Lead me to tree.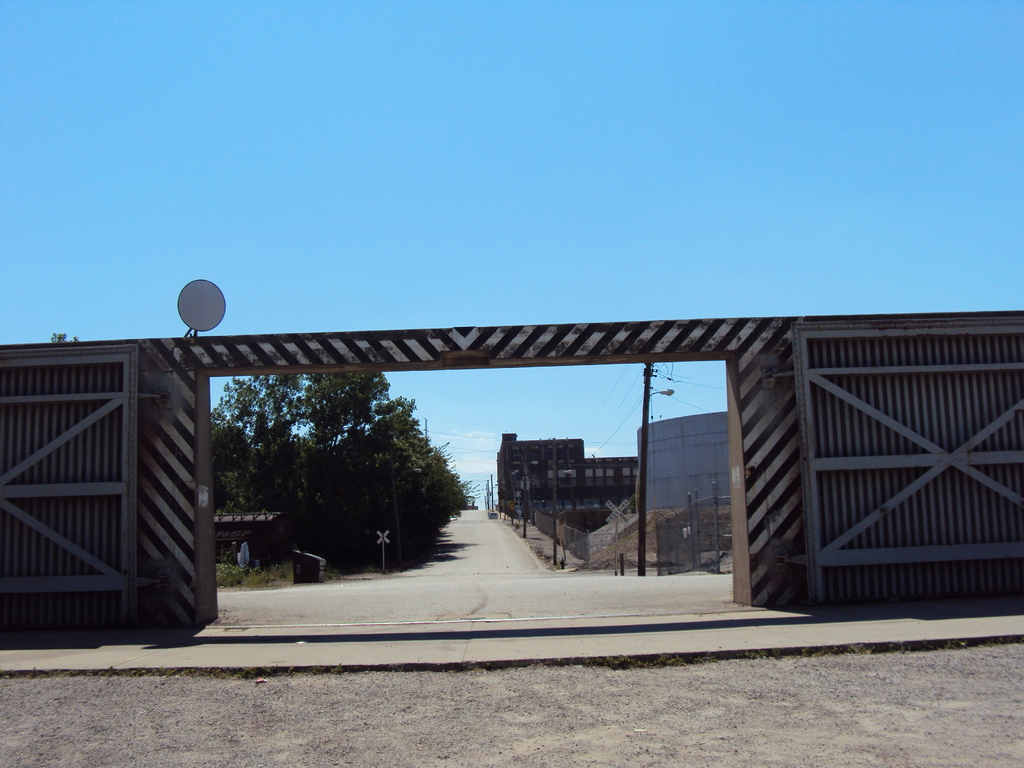
Lead to l=347, t=392, r=476, b=539.
